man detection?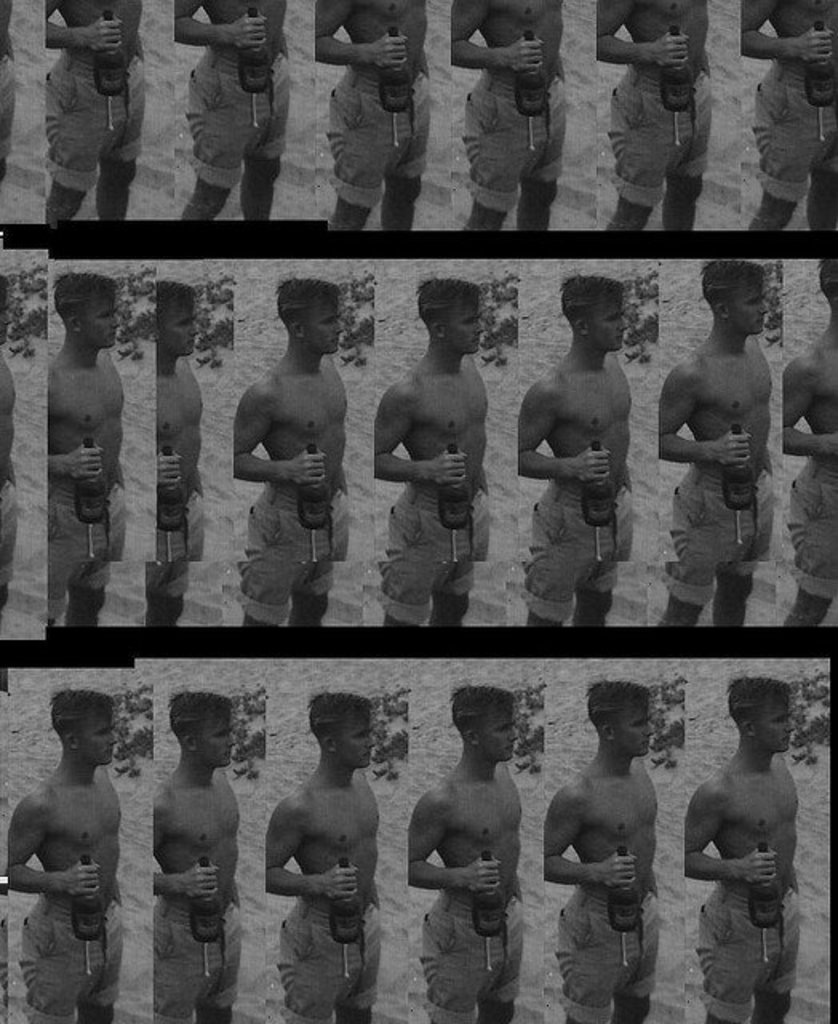
0, 0, 16, 181
